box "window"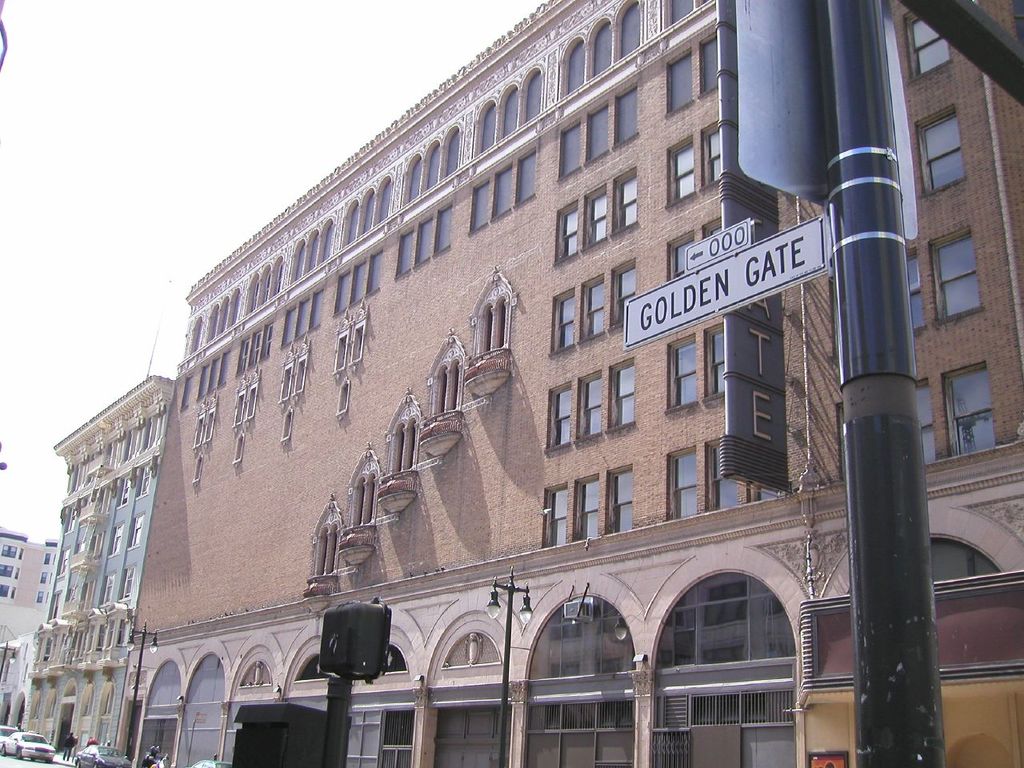
549:389:573:453
